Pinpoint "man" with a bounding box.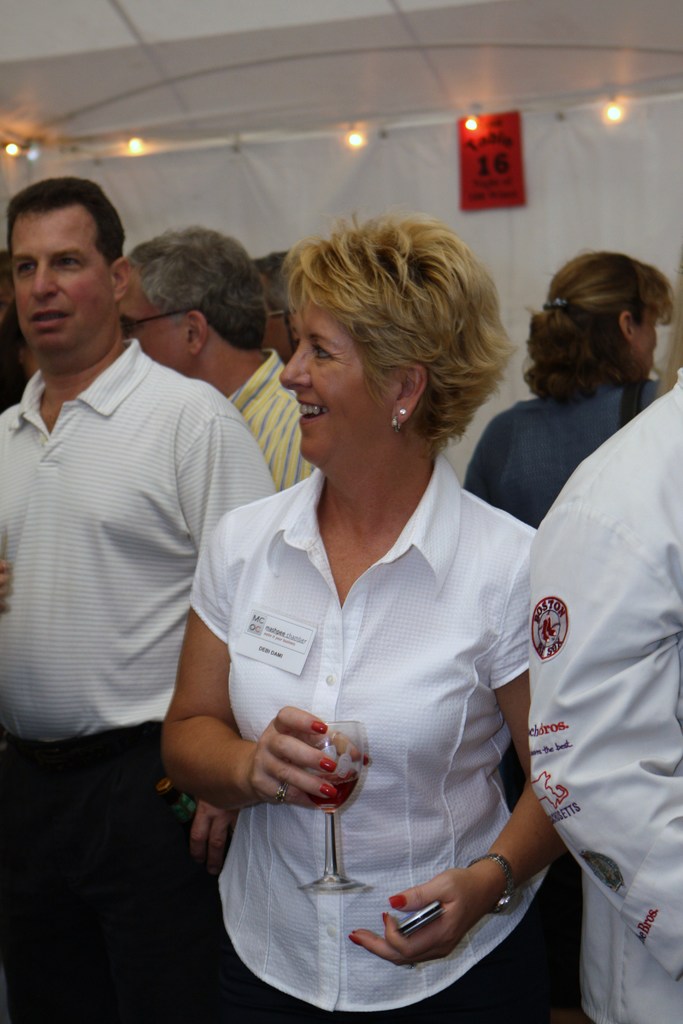
BBox(115, 225, 324, 494).
